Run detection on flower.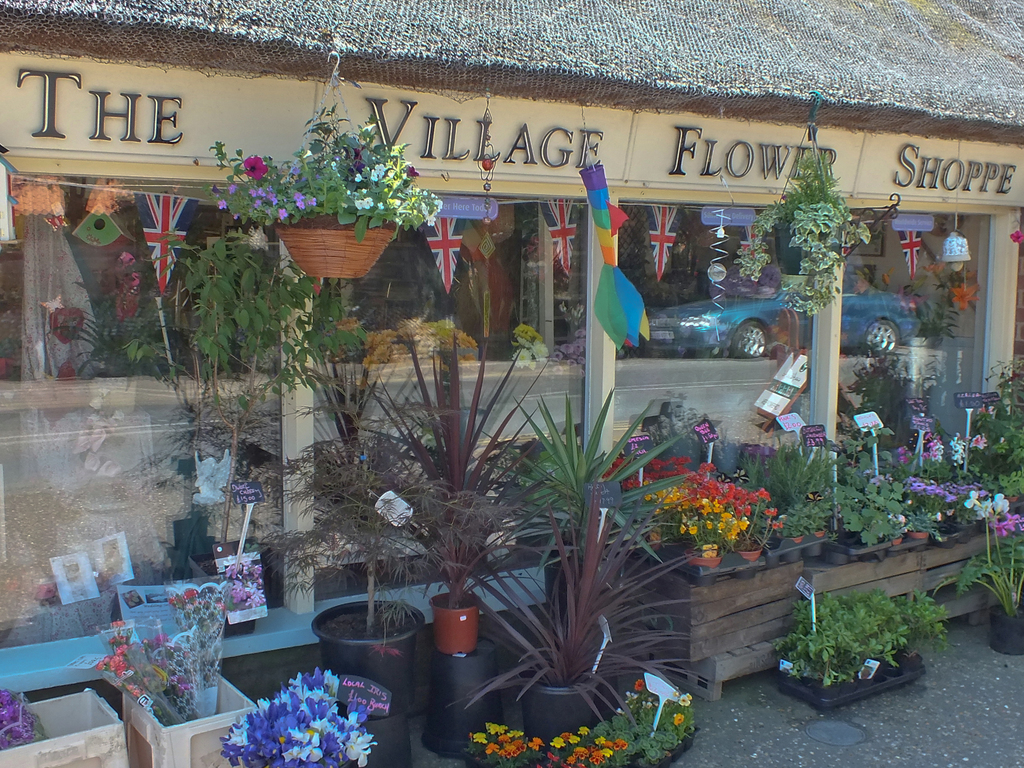
Result: 676:714:685:730.
